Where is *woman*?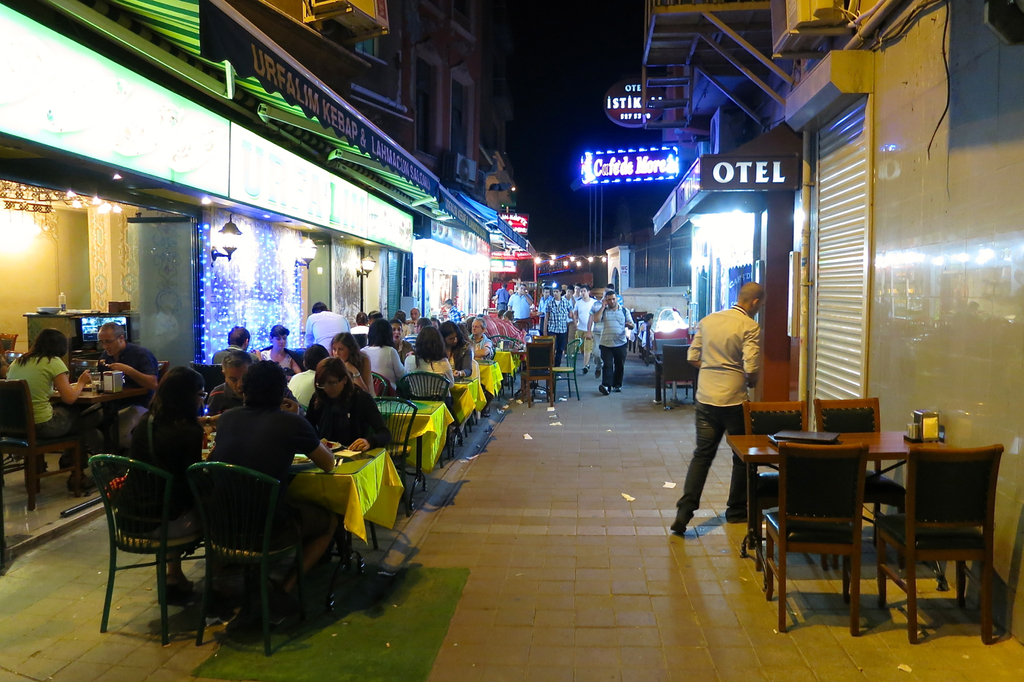
(x1=308, y1=354, x2=392, y2=453).
